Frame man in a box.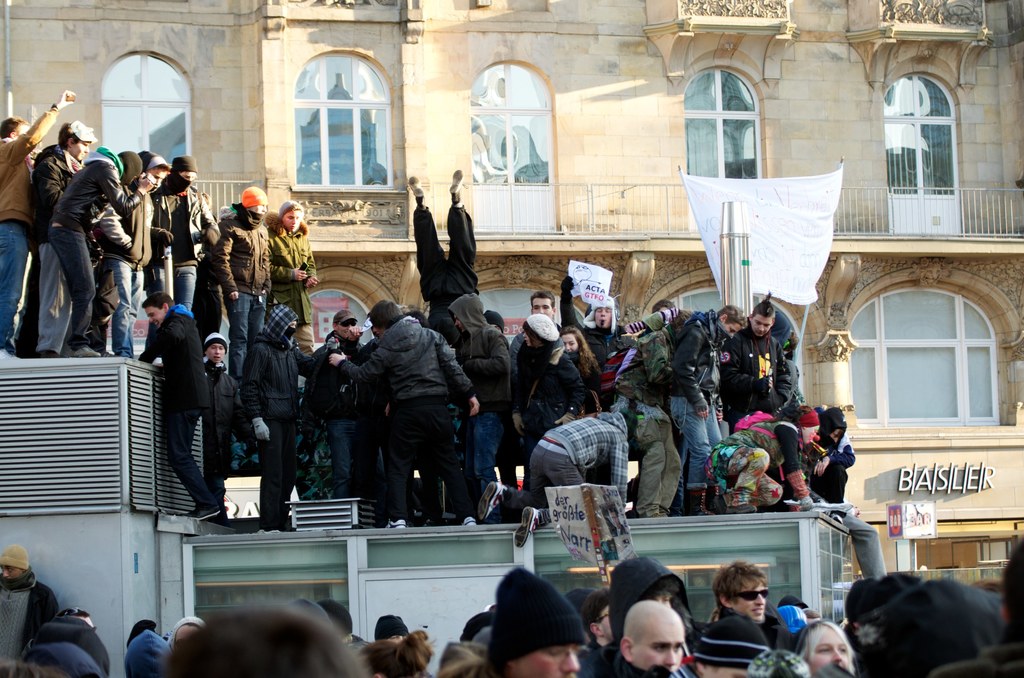
box(0, 89, 75, 358).
